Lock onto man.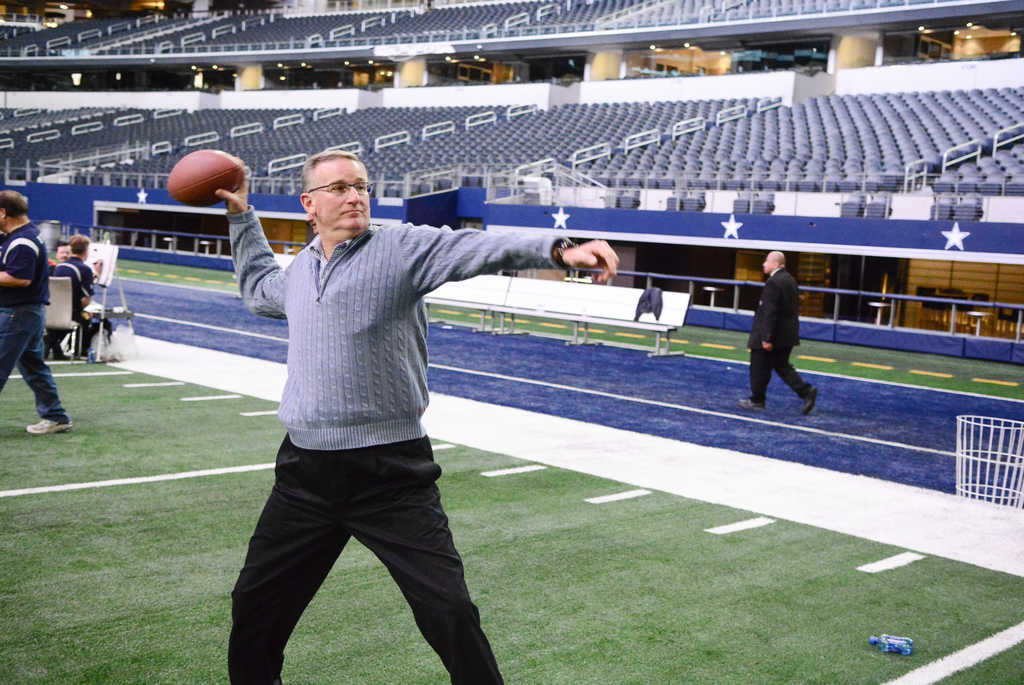
Locked: 42:229:111:356.
